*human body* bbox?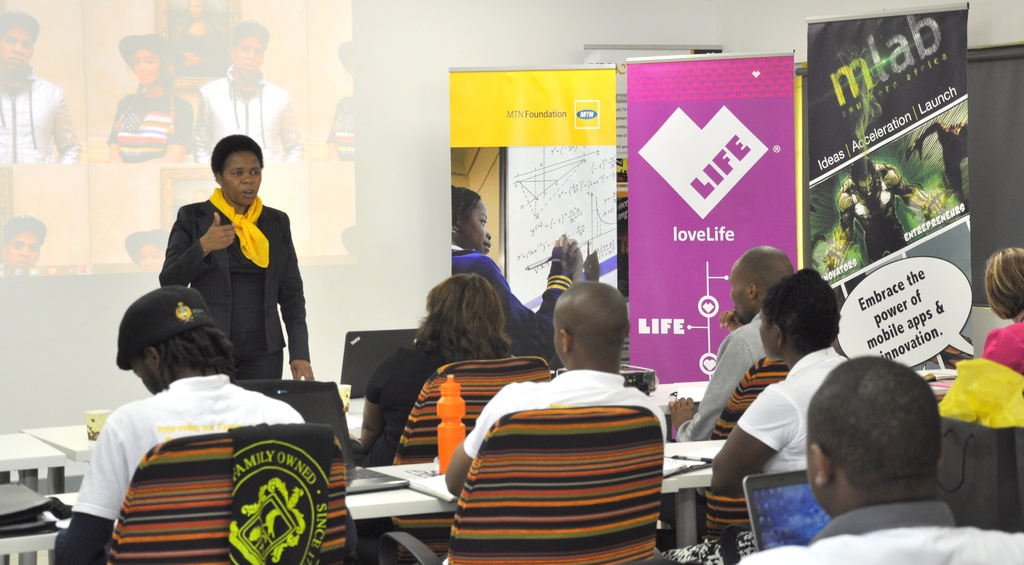
rect(324, 44, 355, 162)
